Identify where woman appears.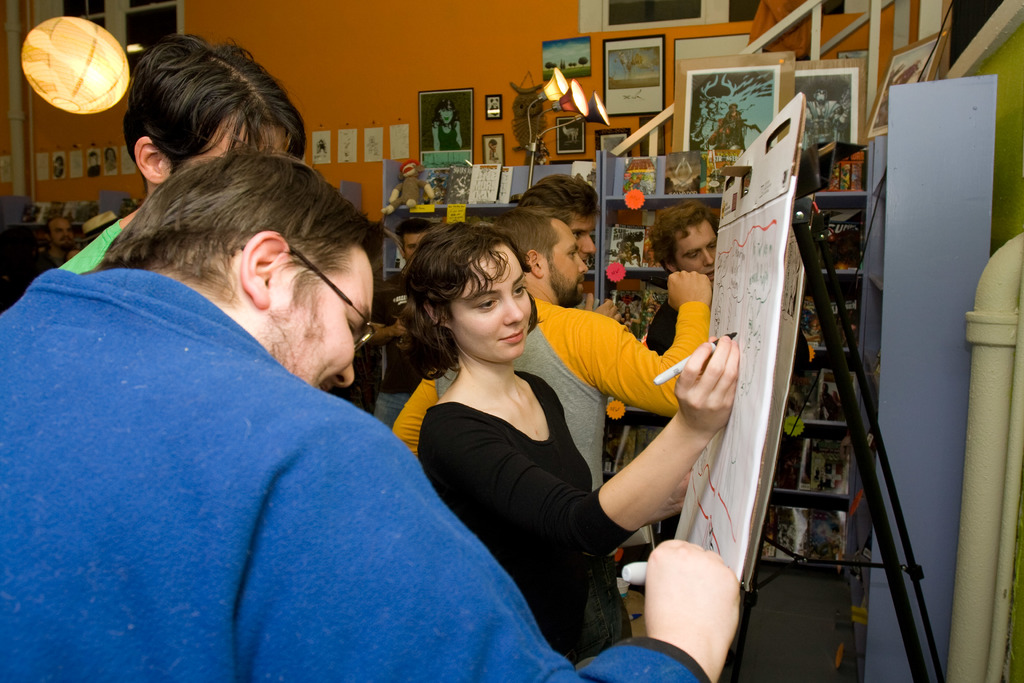
Appears at <bbox>392, 220, 740, 661</bbox>.
